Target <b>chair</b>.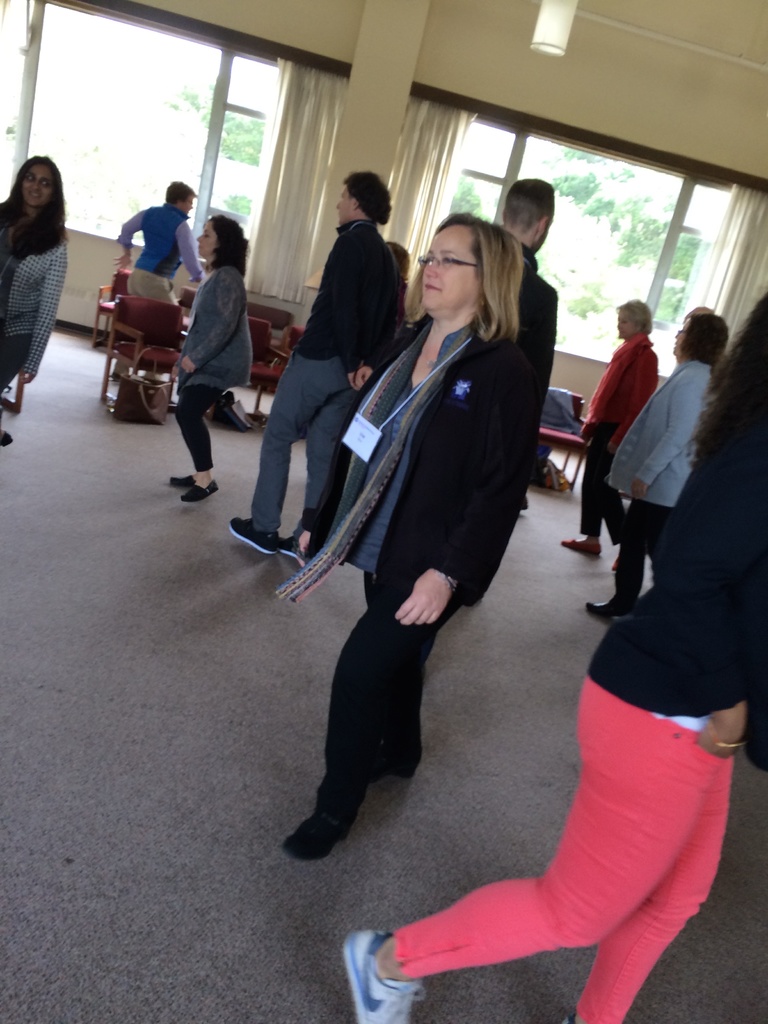
Target region: <region>539, 382, 595, 485</region>.
